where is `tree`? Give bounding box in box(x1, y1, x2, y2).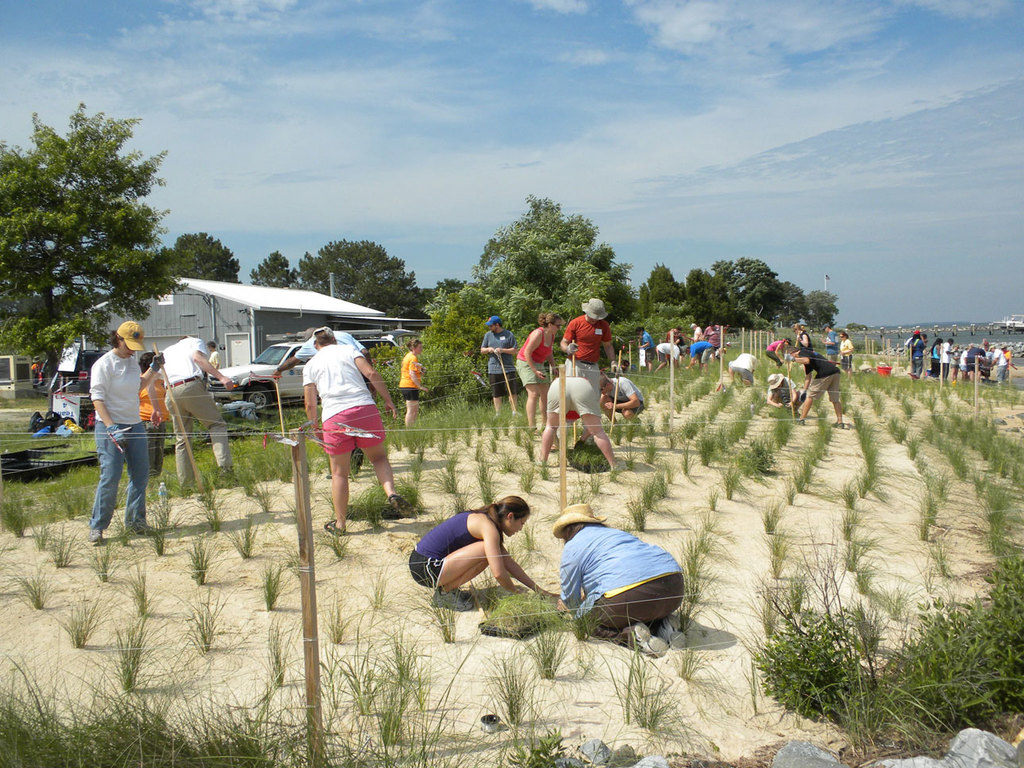
box(424, 192, 640, 394).
